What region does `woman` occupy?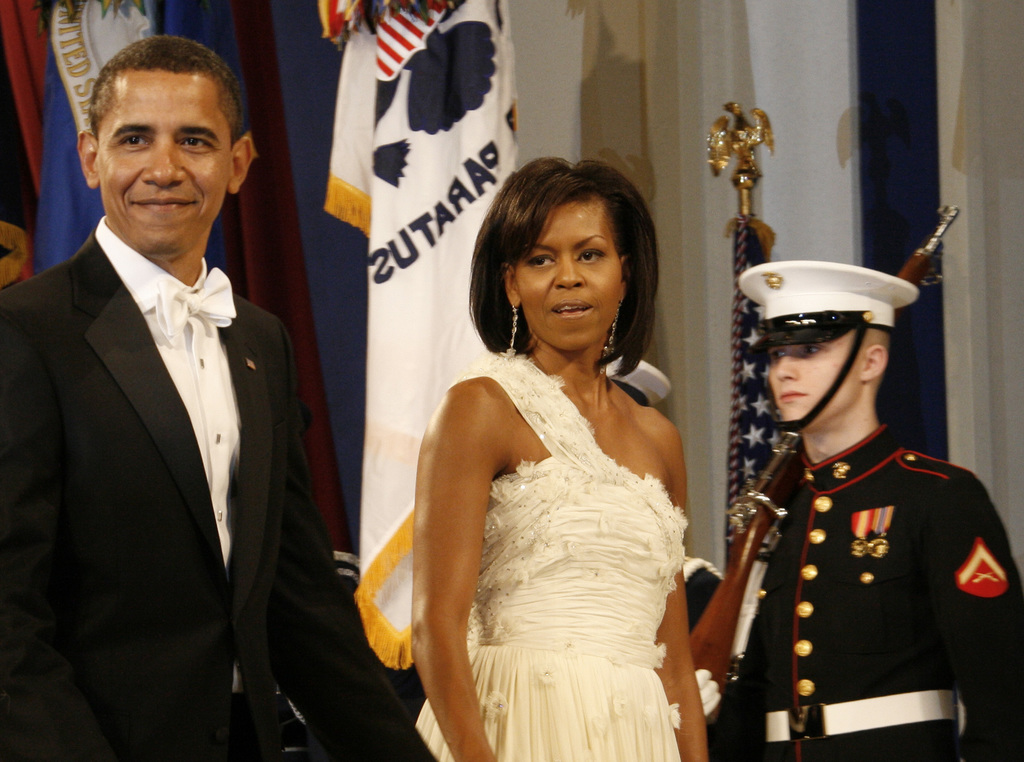
369/164/750/761.
